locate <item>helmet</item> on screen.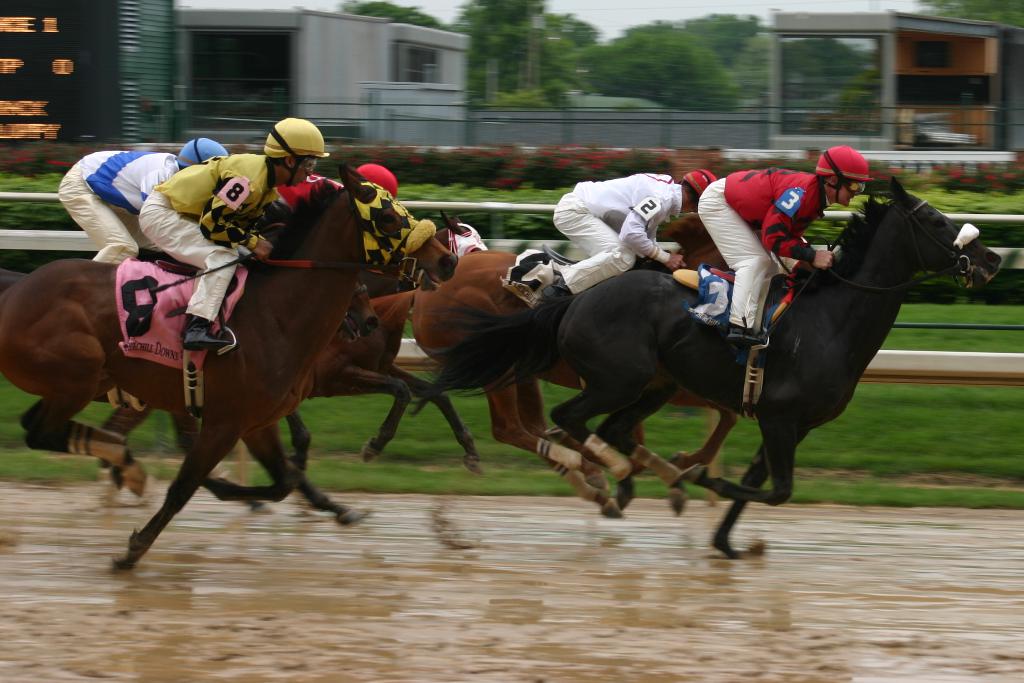
On screen at [left=680, top=166, right=720, bottom=206].
